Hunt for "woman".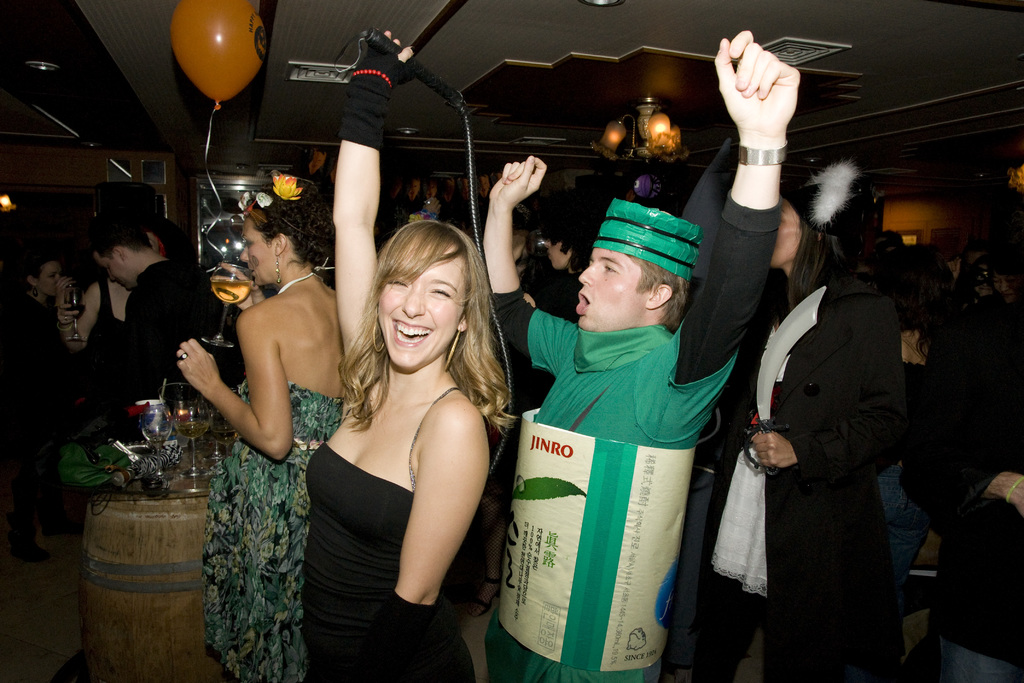
Hunted down at x1=298, y1=26, x2=516, y2=682.
